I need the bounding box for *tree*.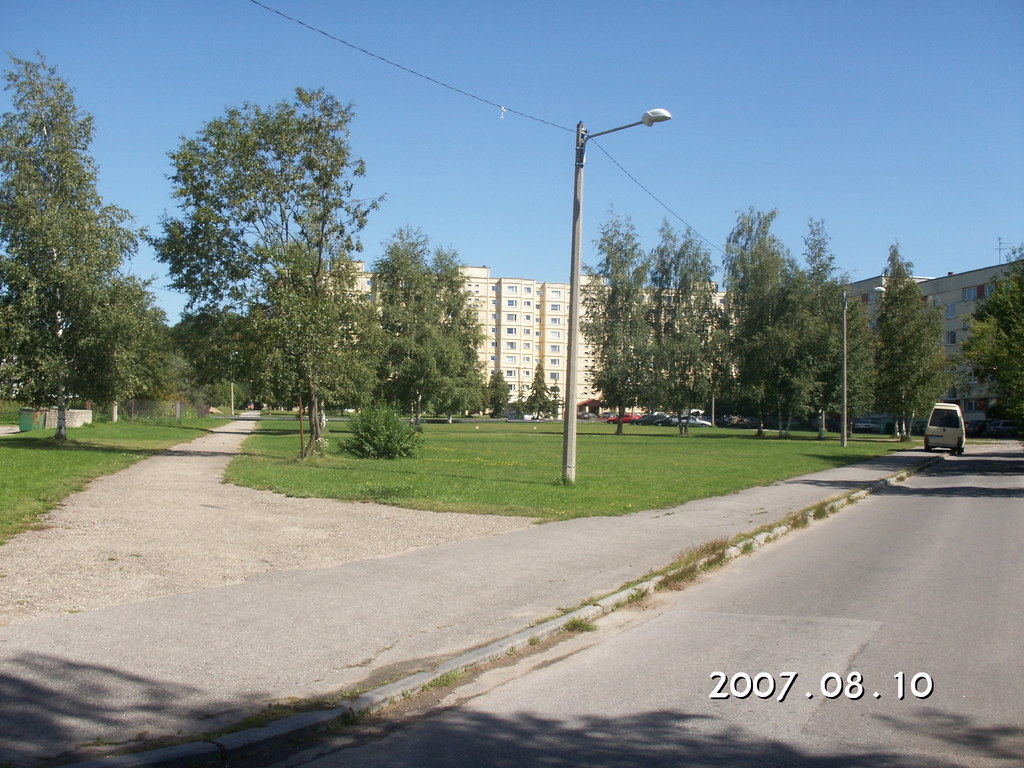
Here it is: <box>792,205,826,427</box>.
